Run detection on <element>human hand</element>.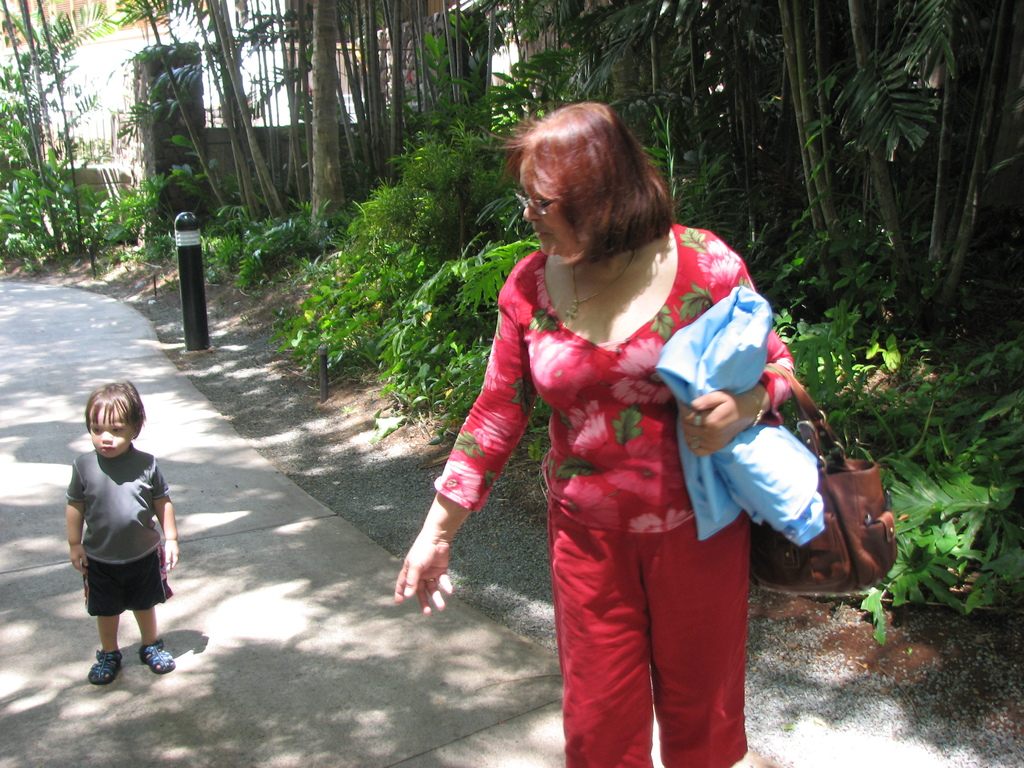
Result: pyautogui.locateOnScreen(392, 497, 465, 636).
